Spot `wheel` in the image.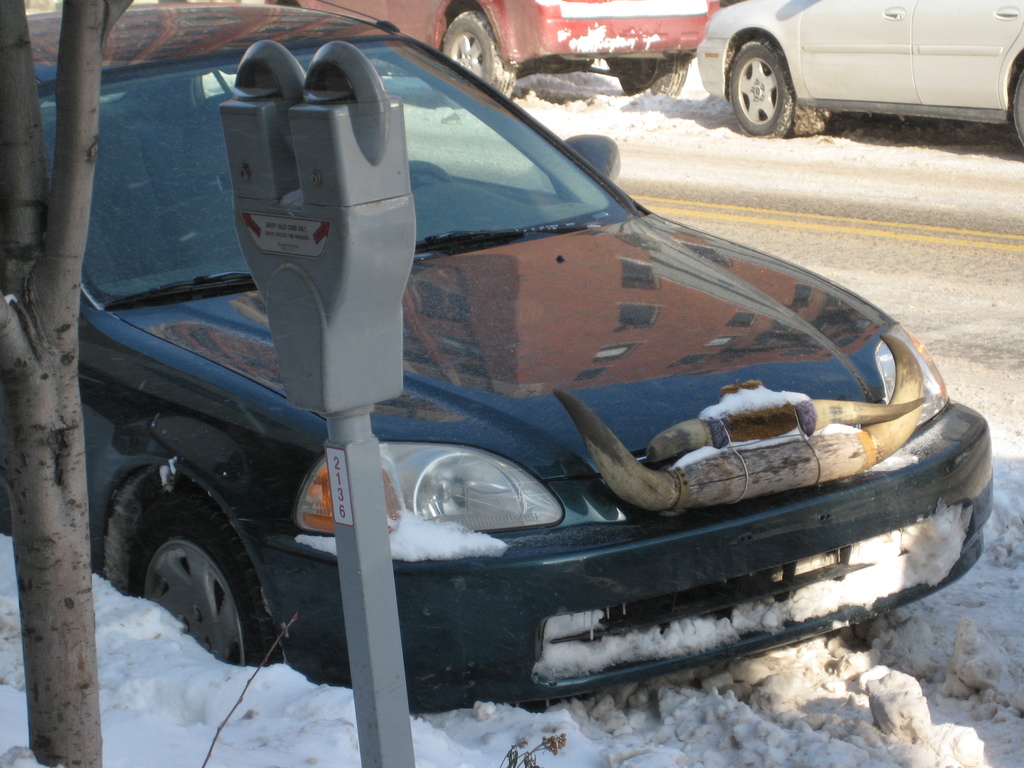
`wheel` found at 116:491:261:665.
